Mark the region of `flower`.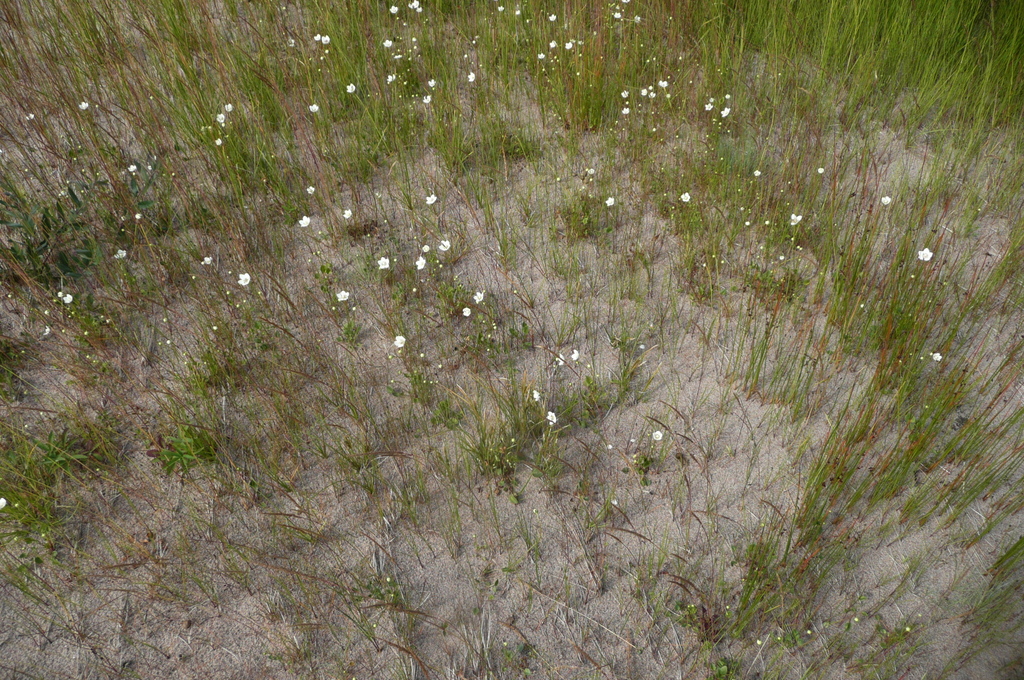
Region: box(127, 163, 140, 175).
